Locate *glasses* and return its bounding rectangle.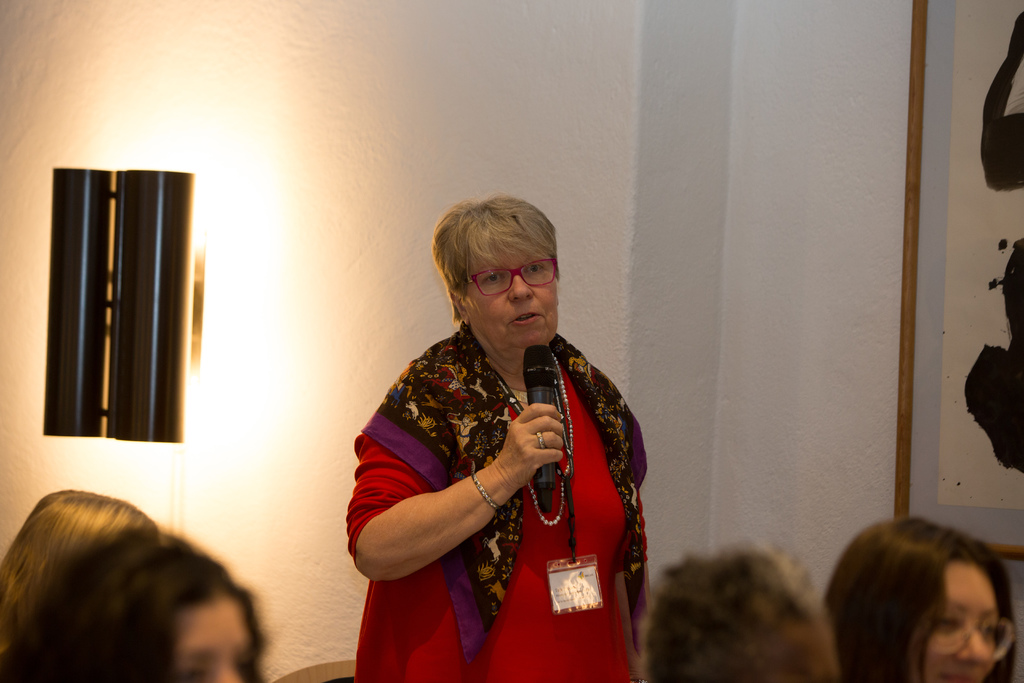
box(444, 264, 565, 309).
